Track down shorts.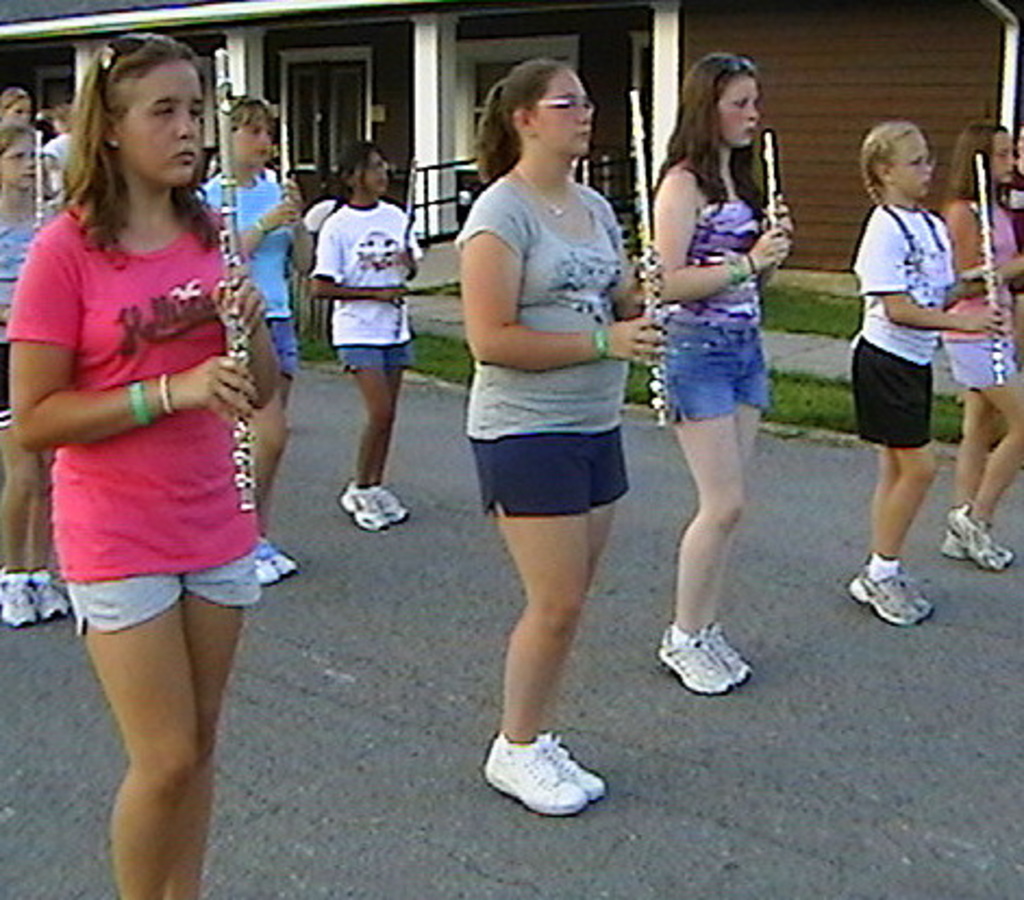
Tracked to left=65, top=554, right=263, bottom=639.
